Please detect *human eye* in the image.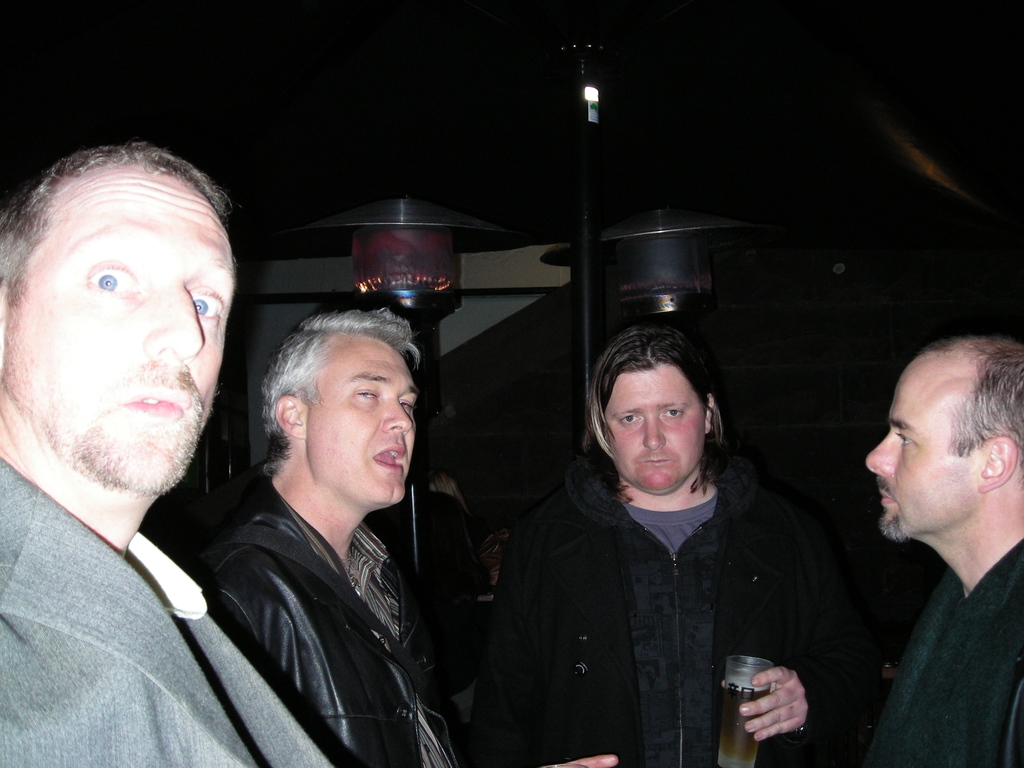
bbox(662, 407, 684, 418).
